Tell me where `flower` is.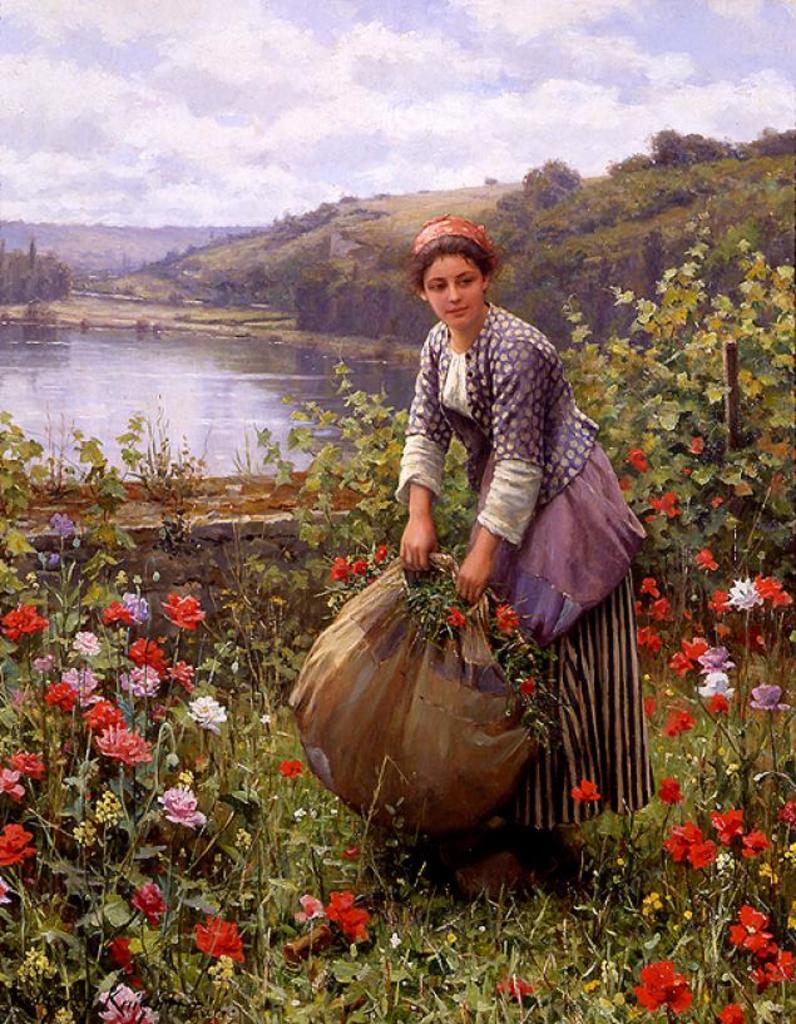
`flower` is at rect(673, 640, 703, 671).
